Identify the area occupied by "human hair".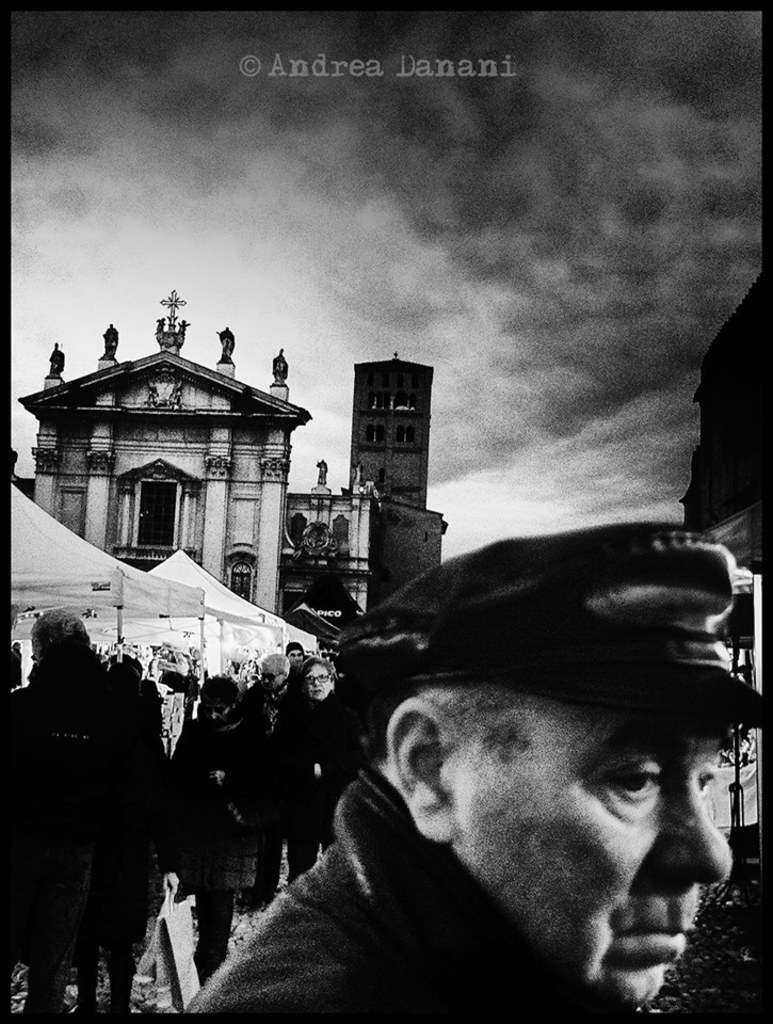
Area: 32:608:93:653.
